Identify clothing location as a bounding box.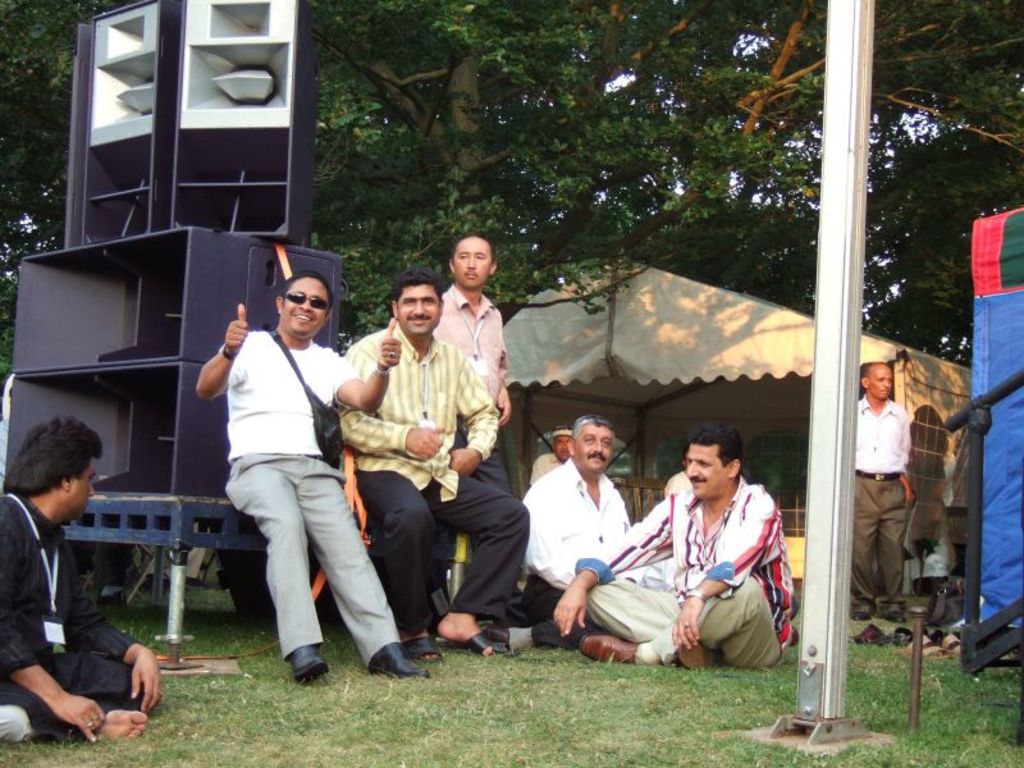
{"x1": 527, "y1": 449, "x2": 572, "y2": 484}.
